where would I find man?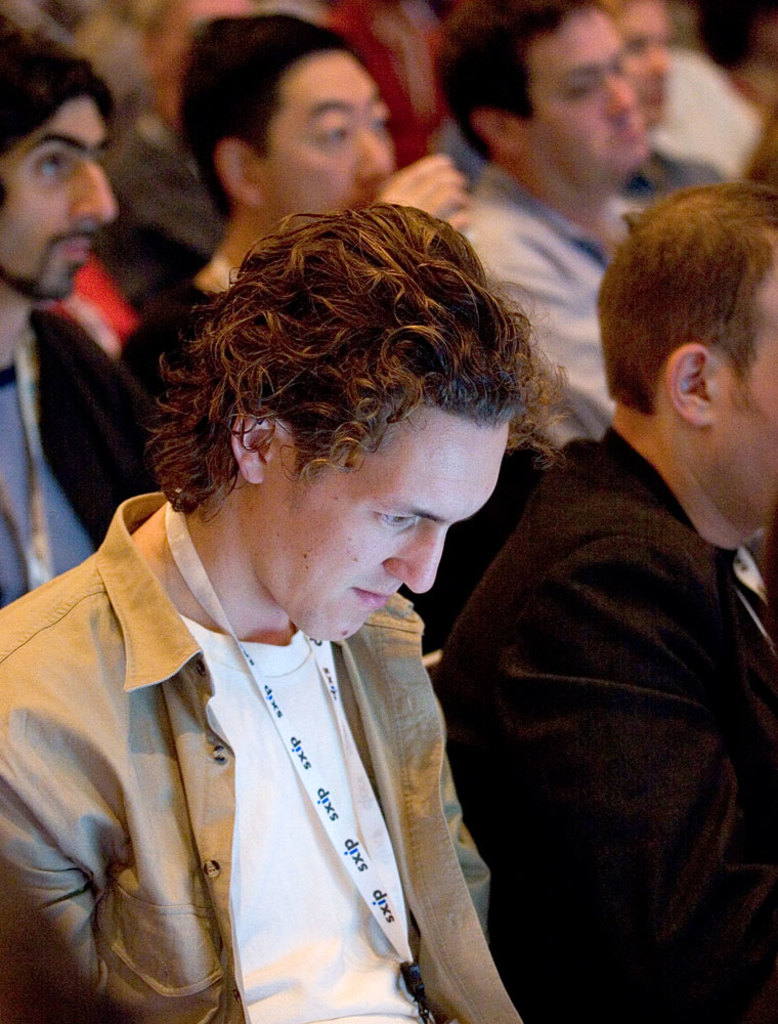
At bbox=(0, 34, 209, 614).
